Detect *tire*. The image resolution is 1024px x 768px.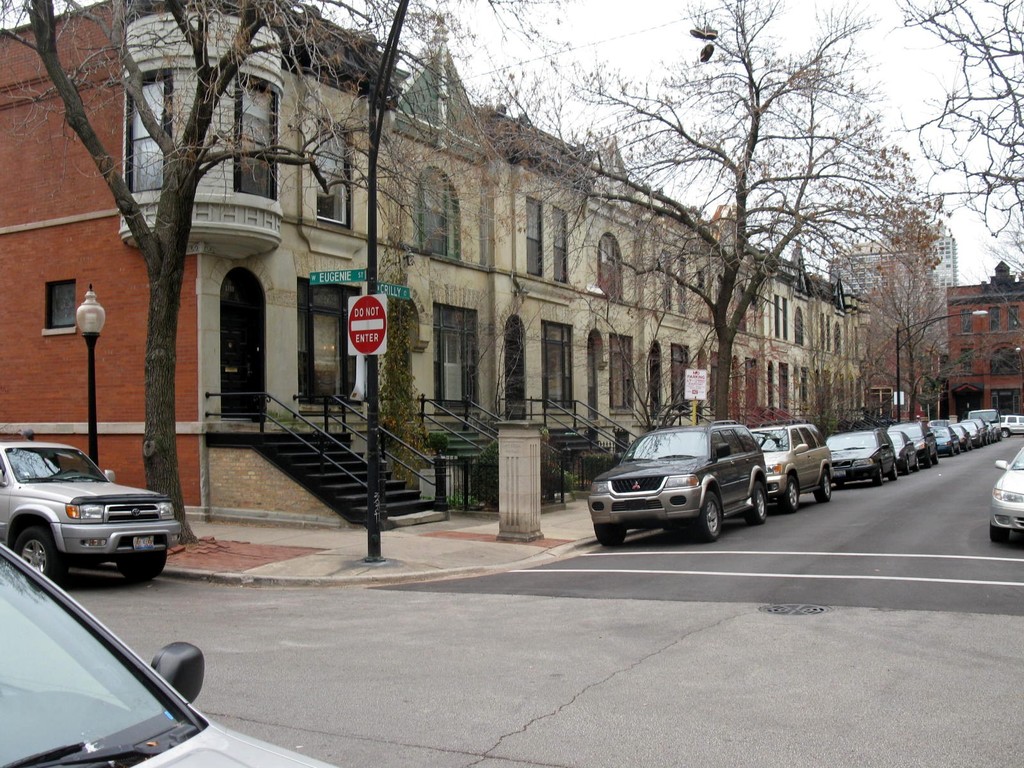
(873, 468, 883, 487).
